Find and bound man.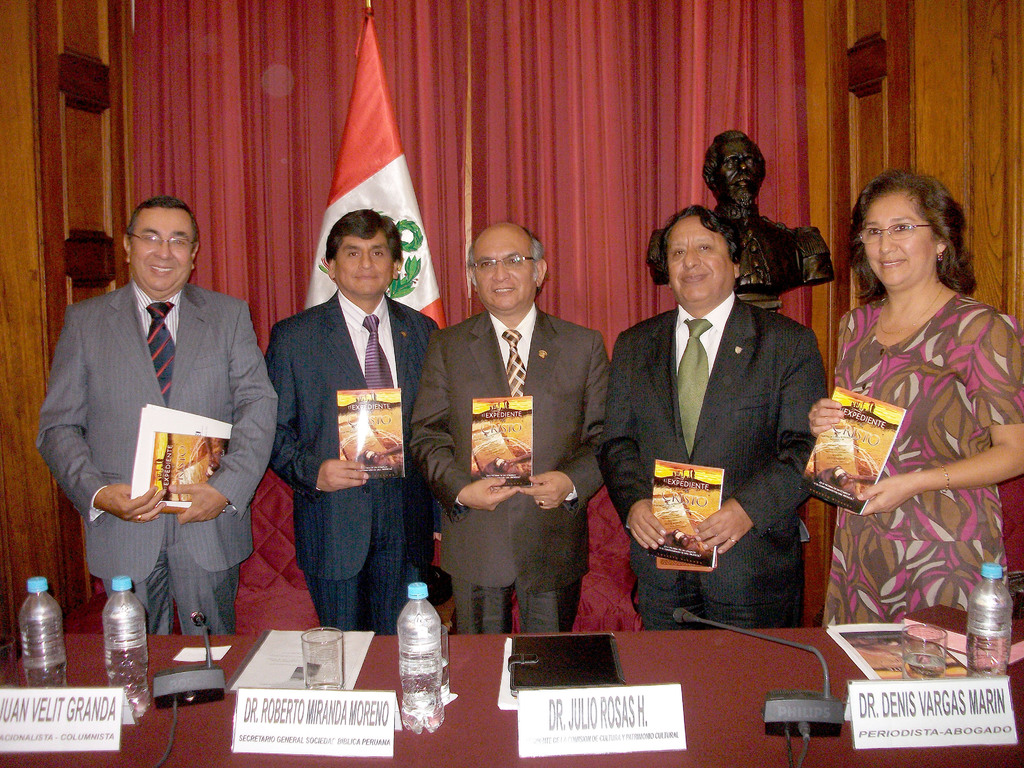
Bound: (x1=38, y1=185, x2=276, y2=681).
